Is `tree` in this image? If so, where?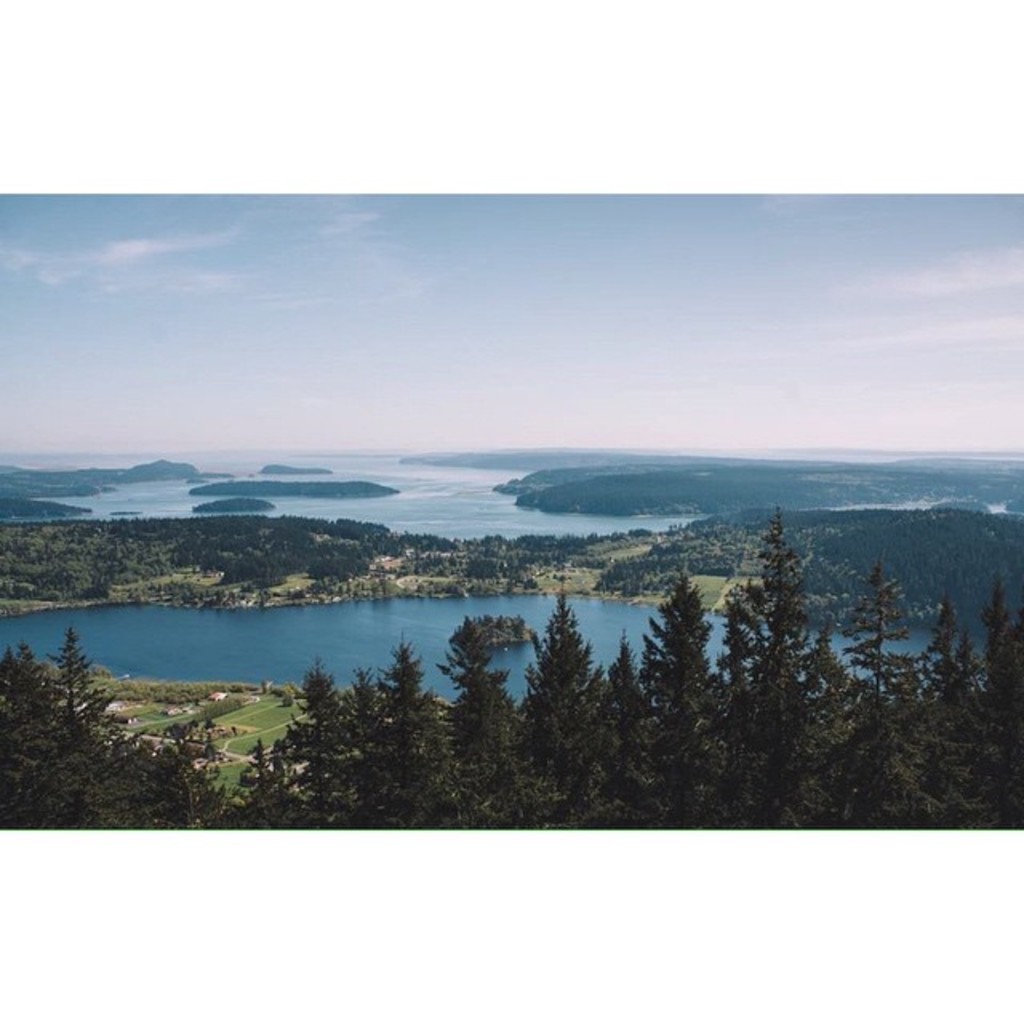
Yes, at (506,589,624,830).
